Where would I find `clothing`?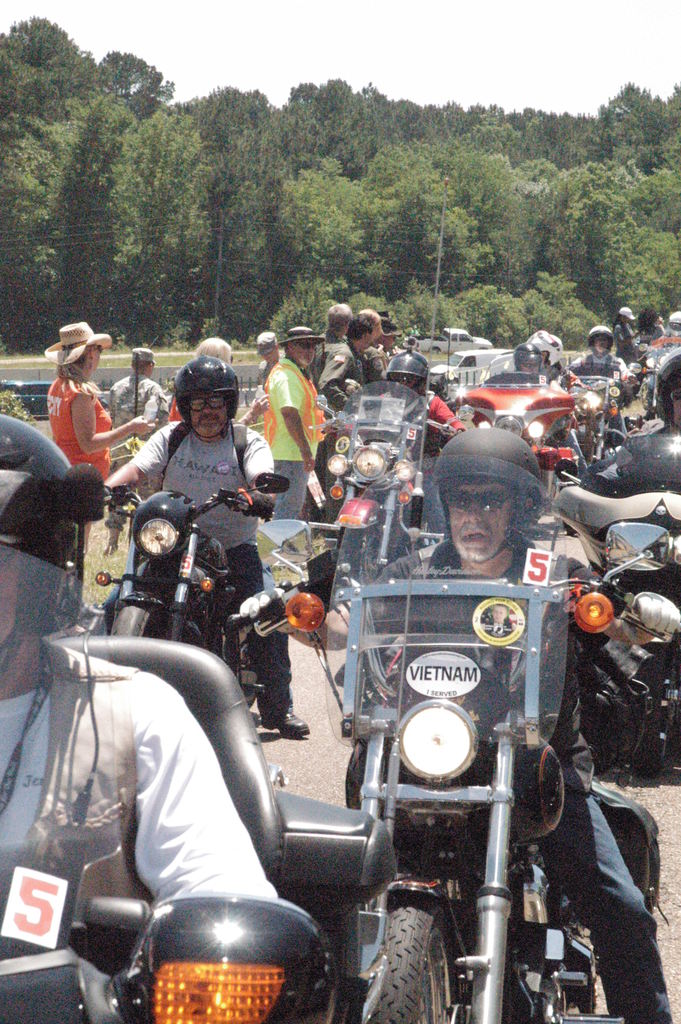
At region(612, 321, 636, 356).
